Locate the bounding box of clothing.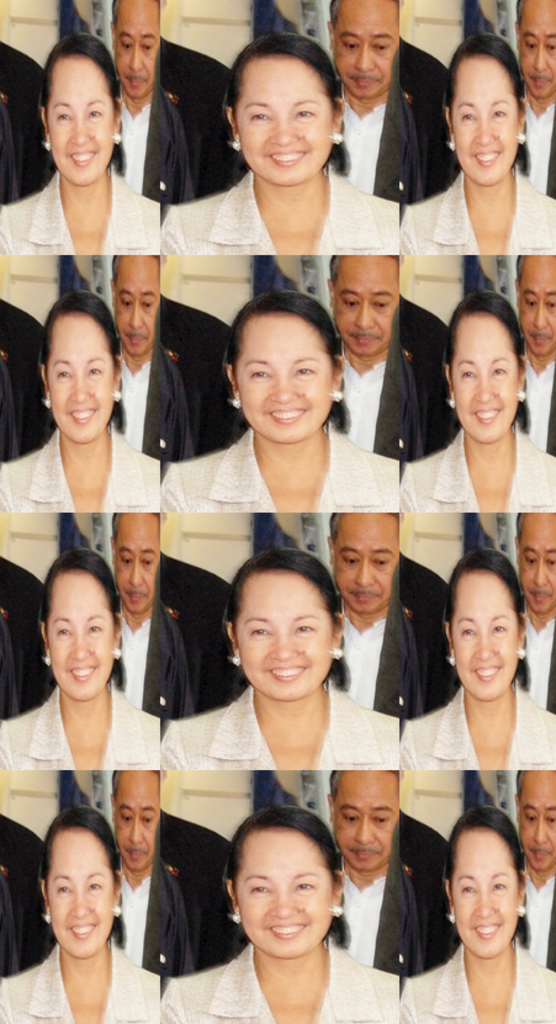
Bounding box: <box>112,340,196,435</box>.
